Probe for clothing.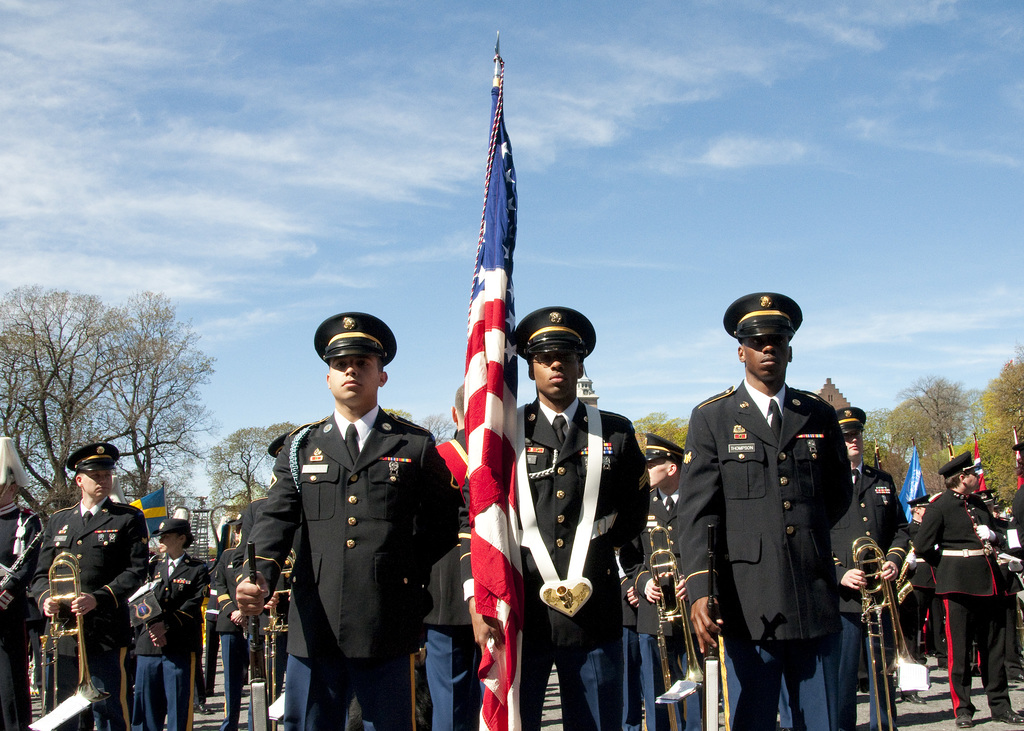
Probe result: select_region(671, 374, 852, 730).
